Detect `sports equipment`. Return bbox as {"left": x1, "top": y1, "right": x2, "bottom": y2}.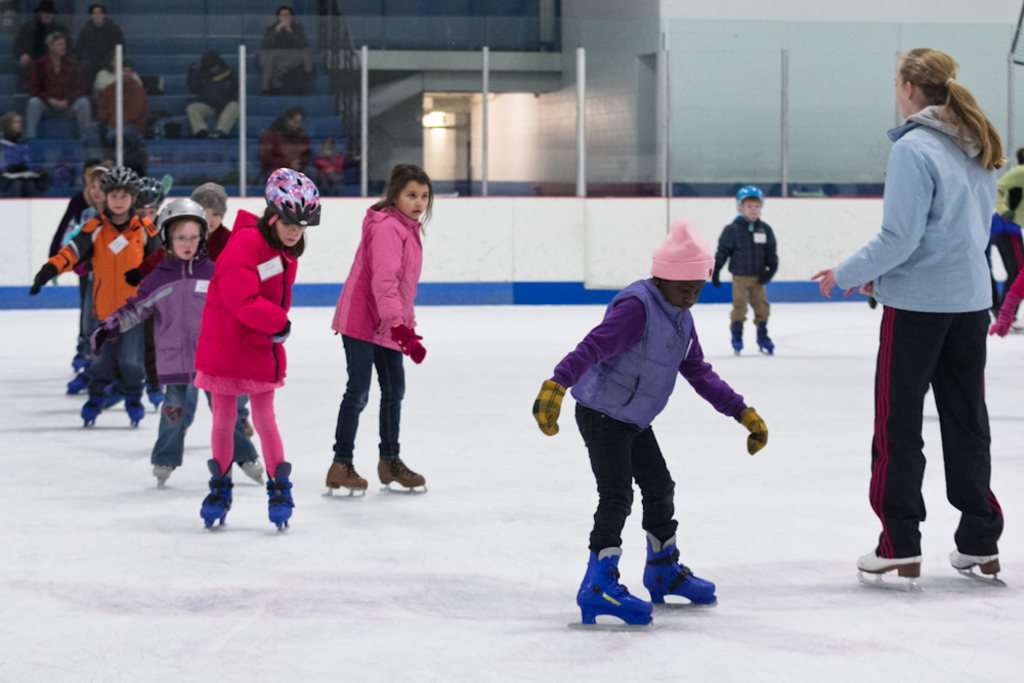
{"left": 145, "top": 200, "right": 213, "bottom": 238}.
